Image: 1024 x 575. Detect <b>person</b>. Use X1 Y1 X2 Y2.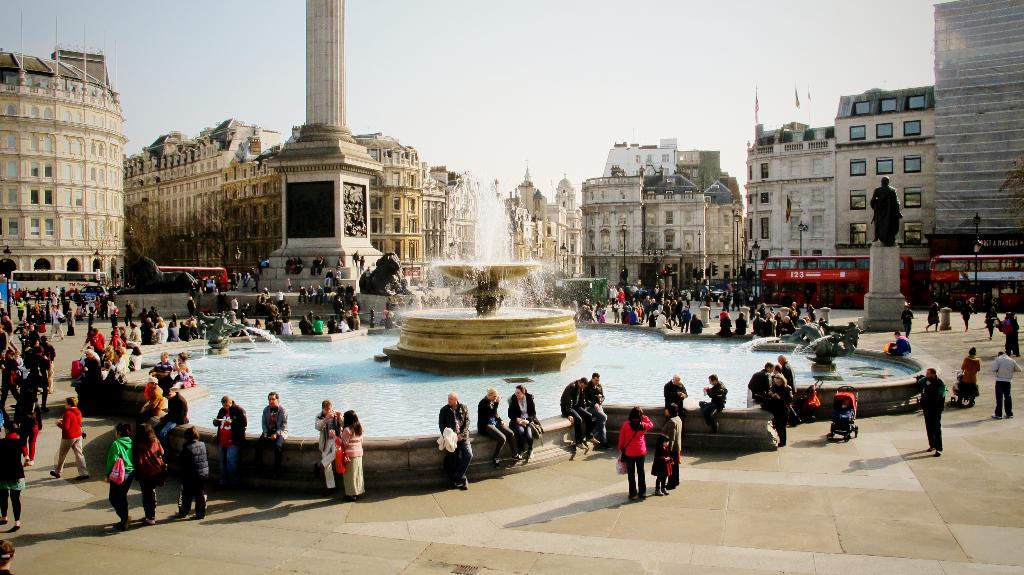
333 410 363 501.
